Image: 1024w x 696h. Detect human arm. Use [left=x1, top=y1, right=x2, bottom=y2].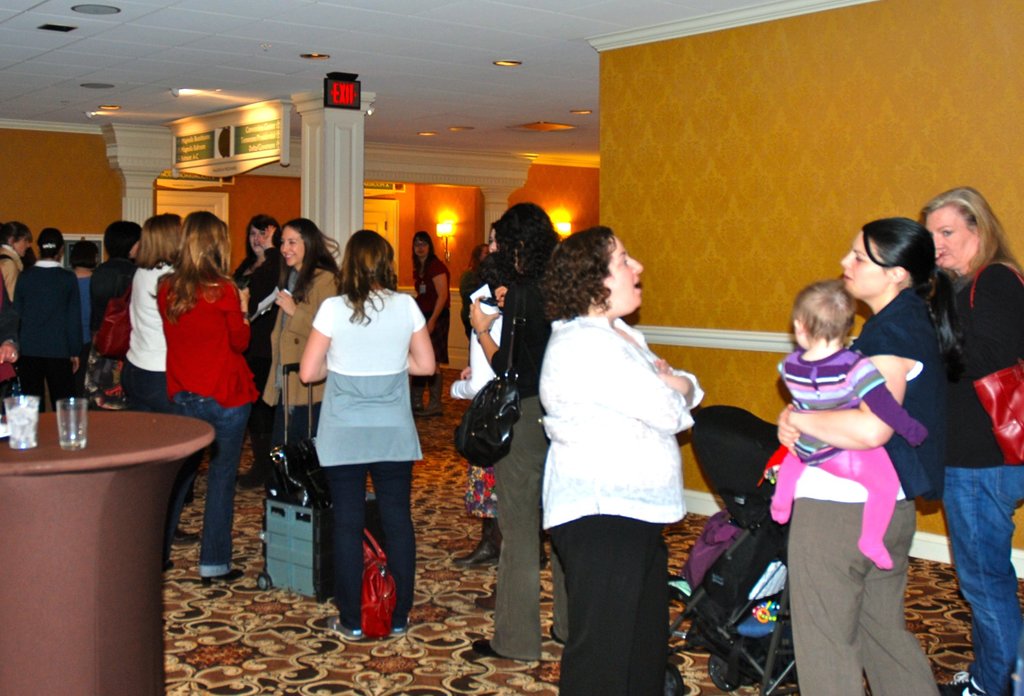
[left=568, top=335, right=698, bottom=435].
